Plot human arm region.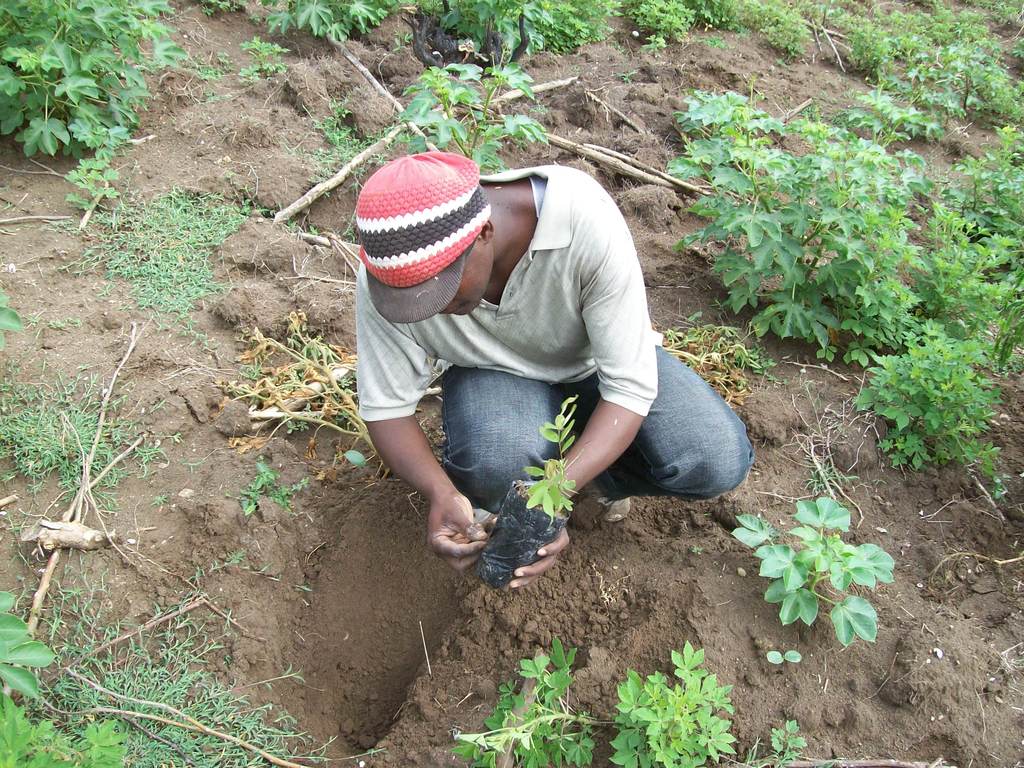
Plotted at (x1=350, y1=290, x2=473, y2=556).
